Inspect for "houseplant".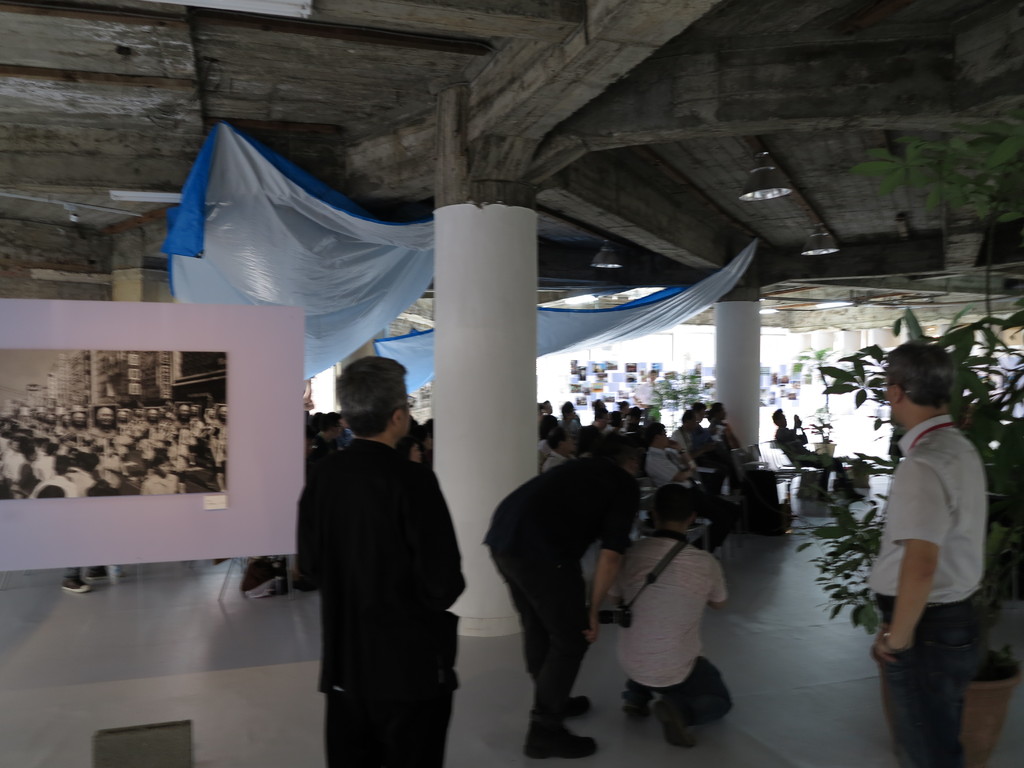
Inspection: detection(789, 341, 838, 463).
